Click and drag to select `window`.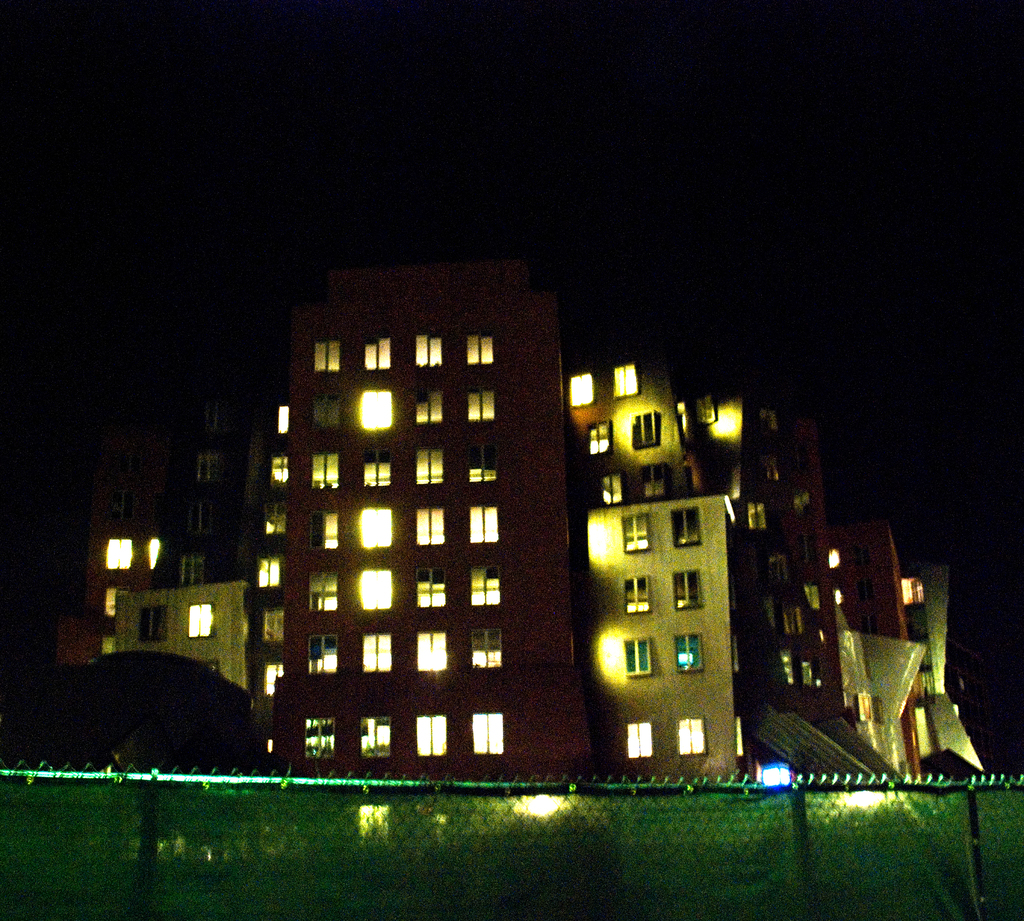
Selection: bbox=(419, 453, 442, 486).
